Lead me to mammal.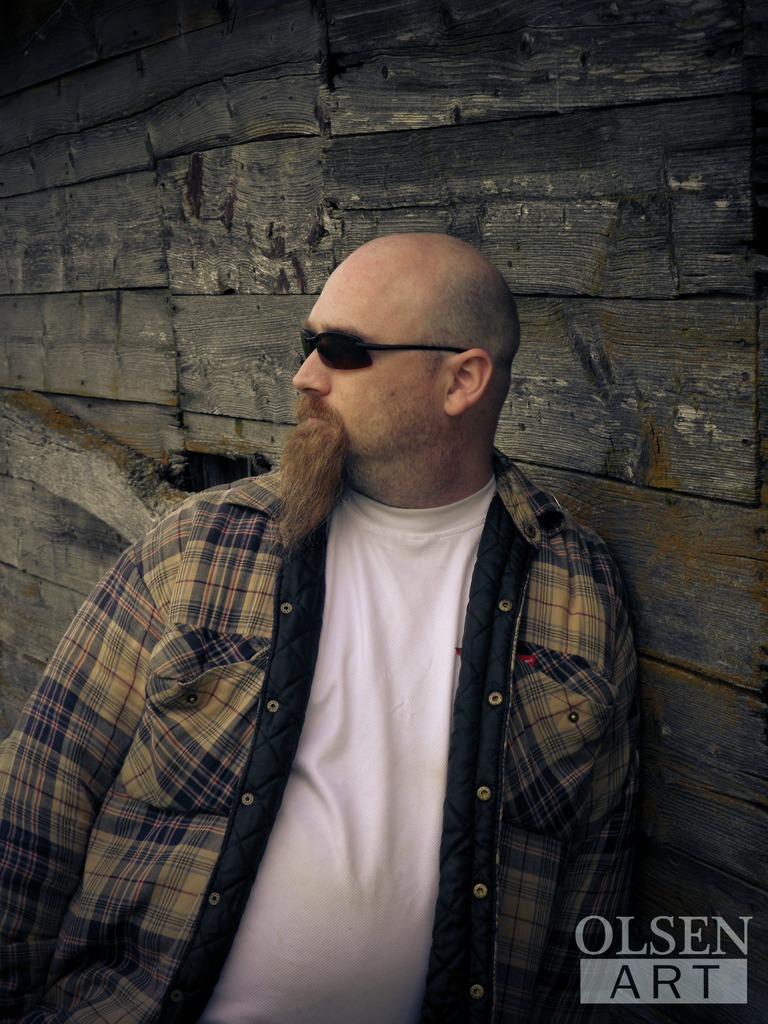
Lead to <region>54, 222, 675, 981</region>.
